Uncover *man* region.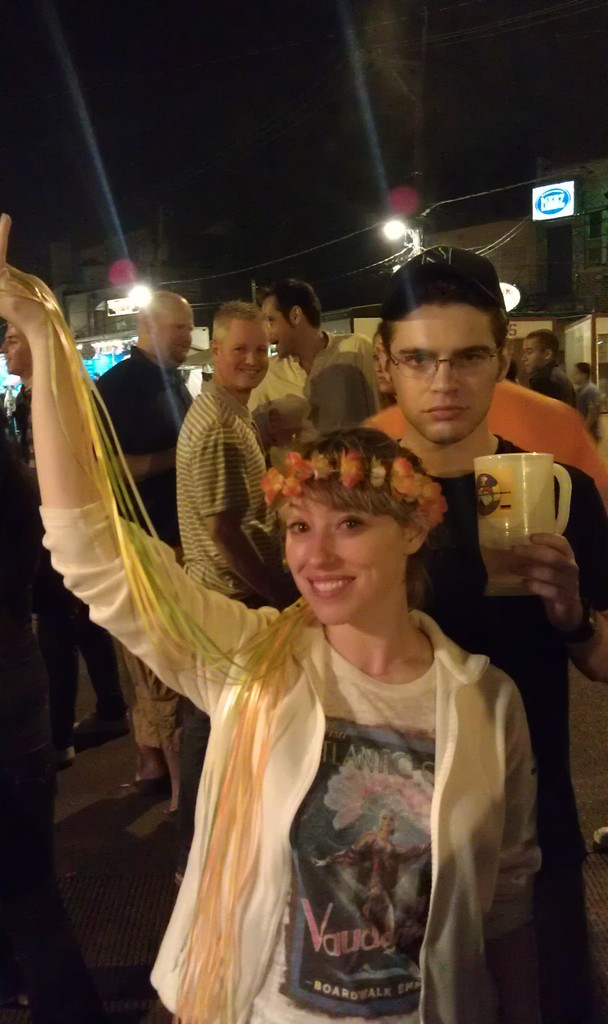
Uncovered: 519,326,577,410.
